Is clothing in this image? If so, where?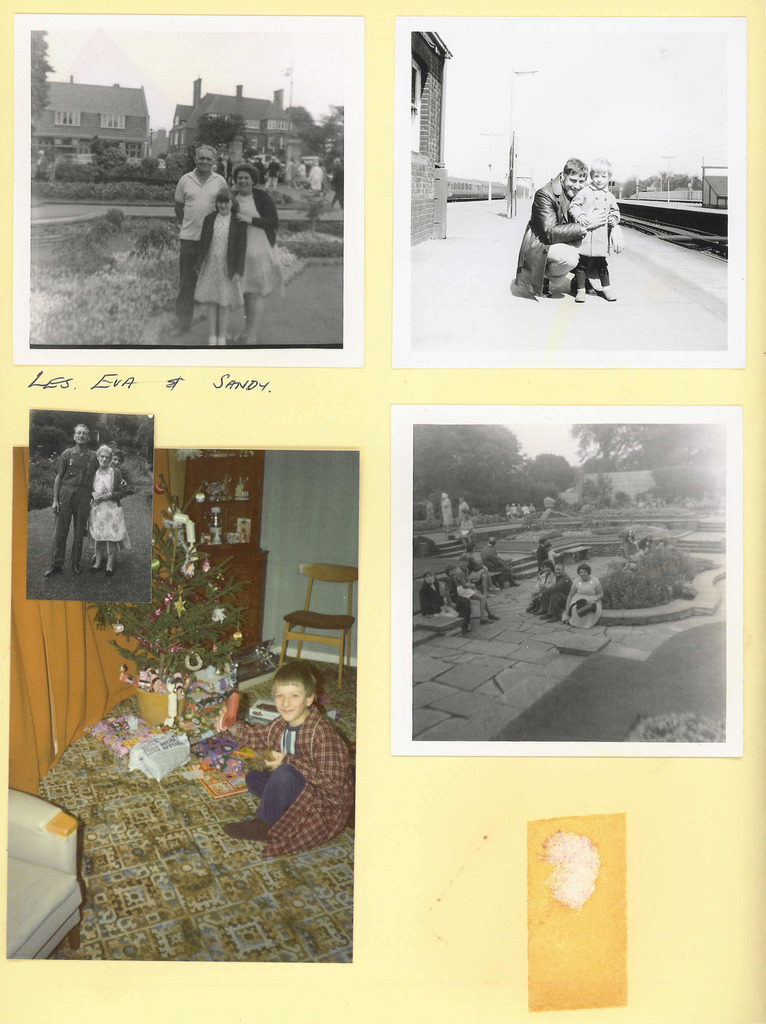
Yes, at Rect(424, 580, 450, 612).
